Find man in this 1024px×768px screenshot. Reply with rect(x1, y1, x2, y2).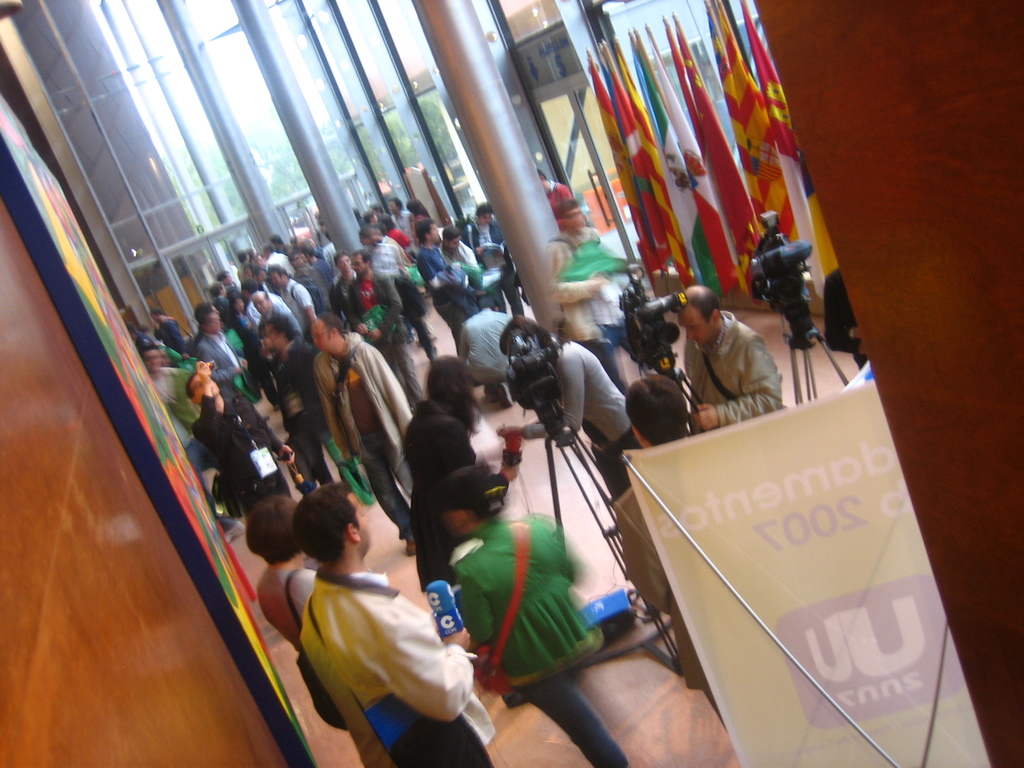
rect(650, 287, 790, 433).
